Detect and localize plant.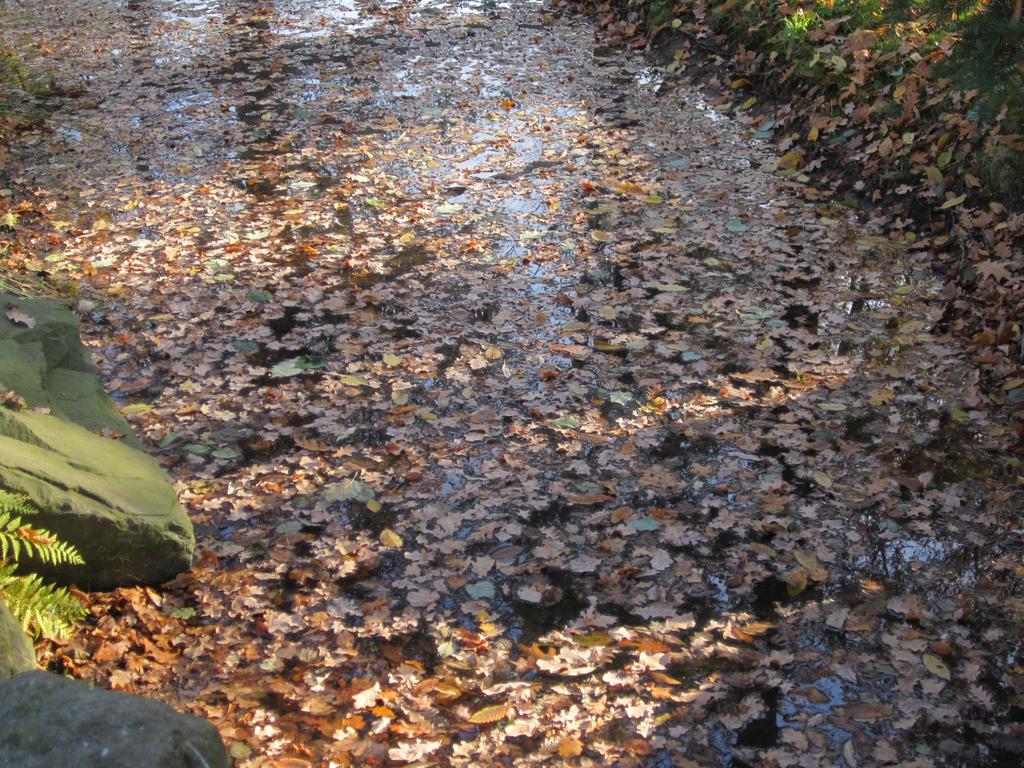
Localized at <box>0,488,82,646</box>.
